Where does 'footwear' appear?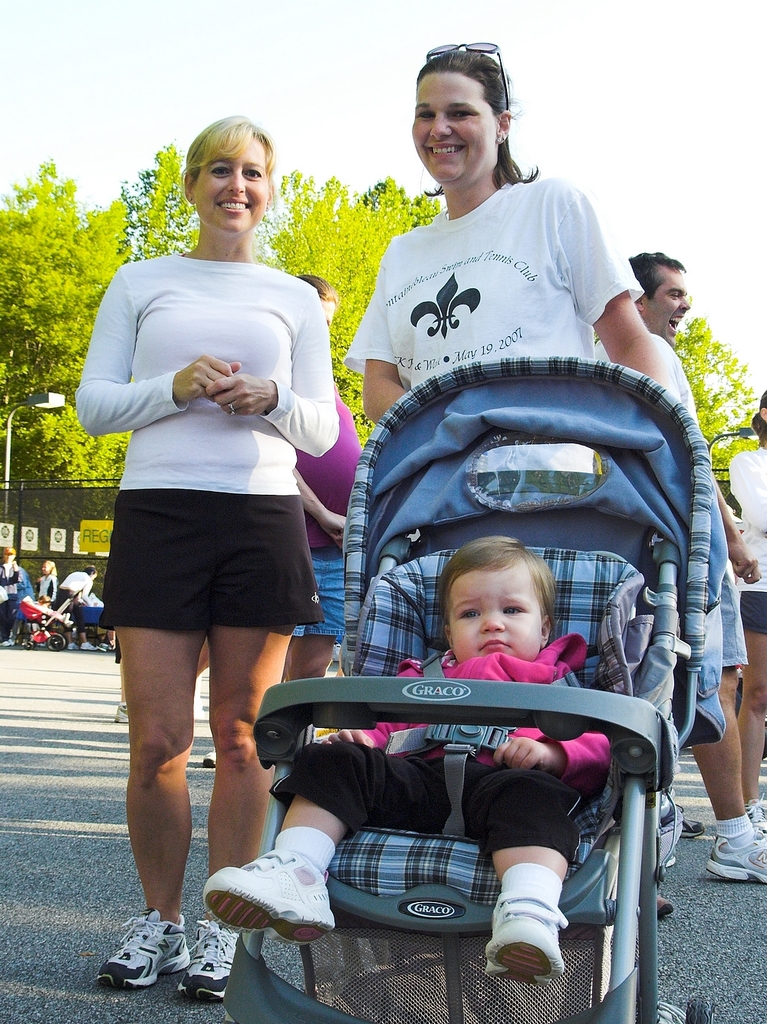
Appears at <region>84, 910, 226, 1005</region>.
